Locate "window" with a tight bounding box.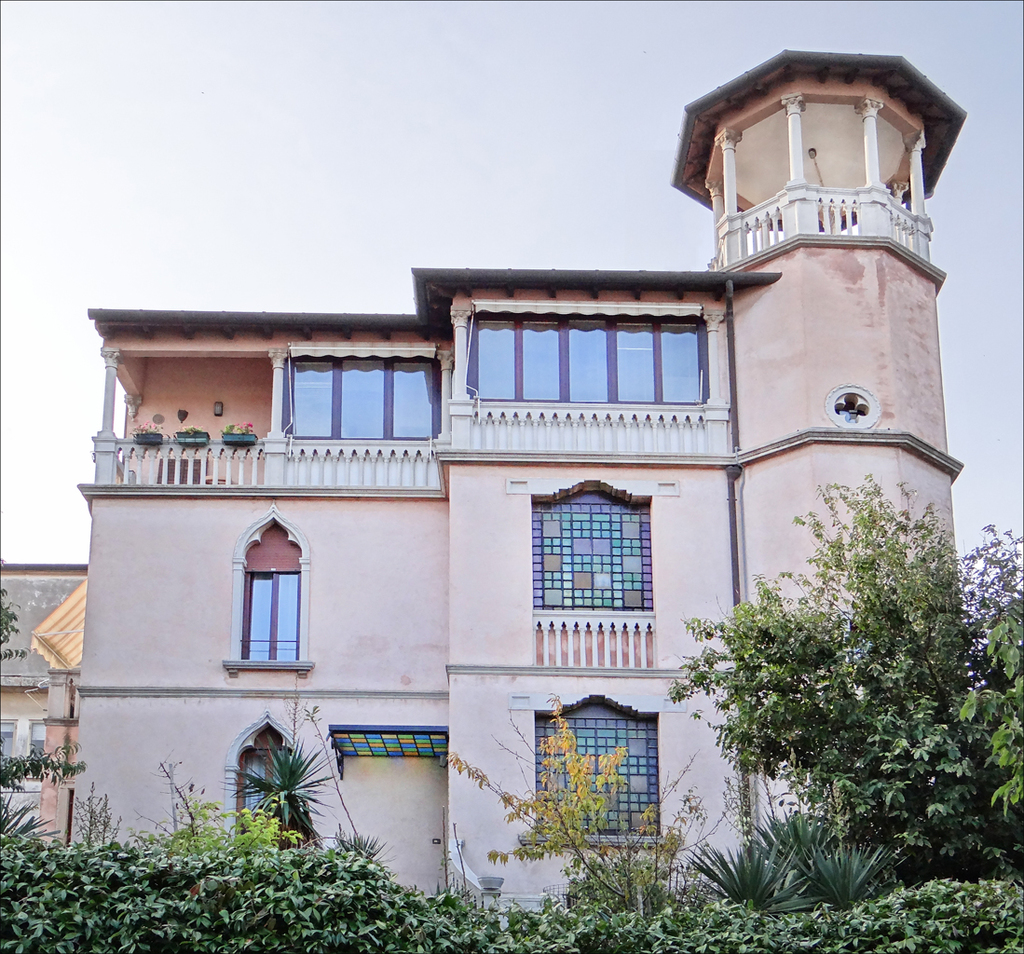
BBox(522, 685, 679, 858).
